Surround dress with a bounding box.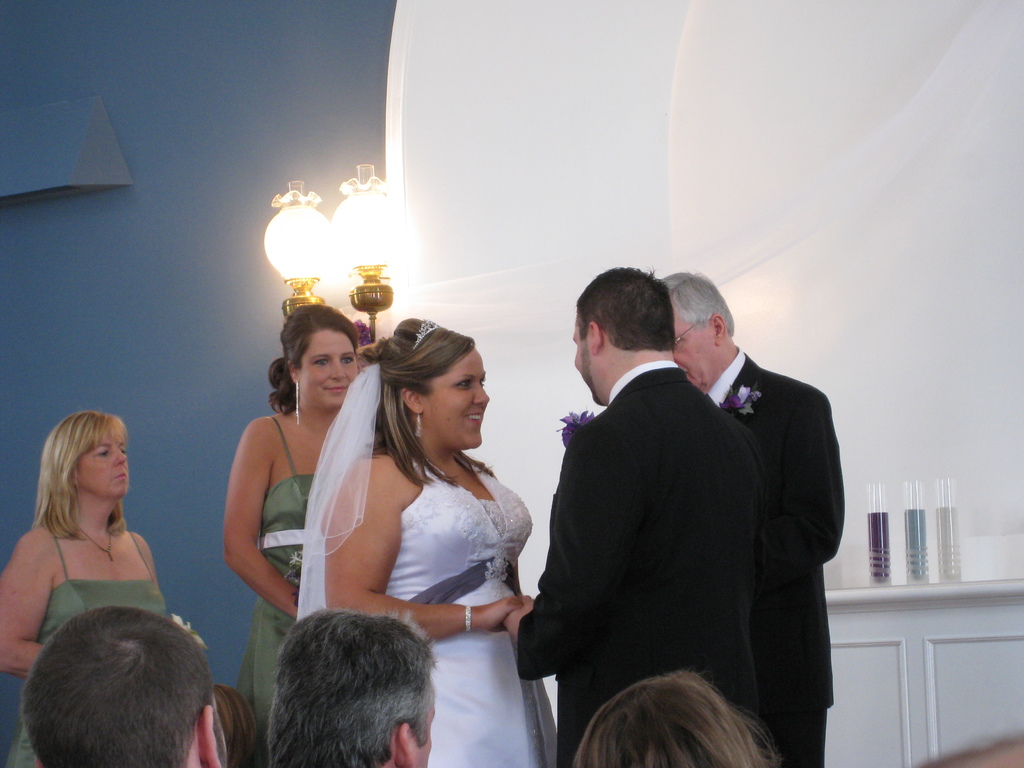
{"x1": 390, "y1": 451, "x2": 564, "y2": 767}.
